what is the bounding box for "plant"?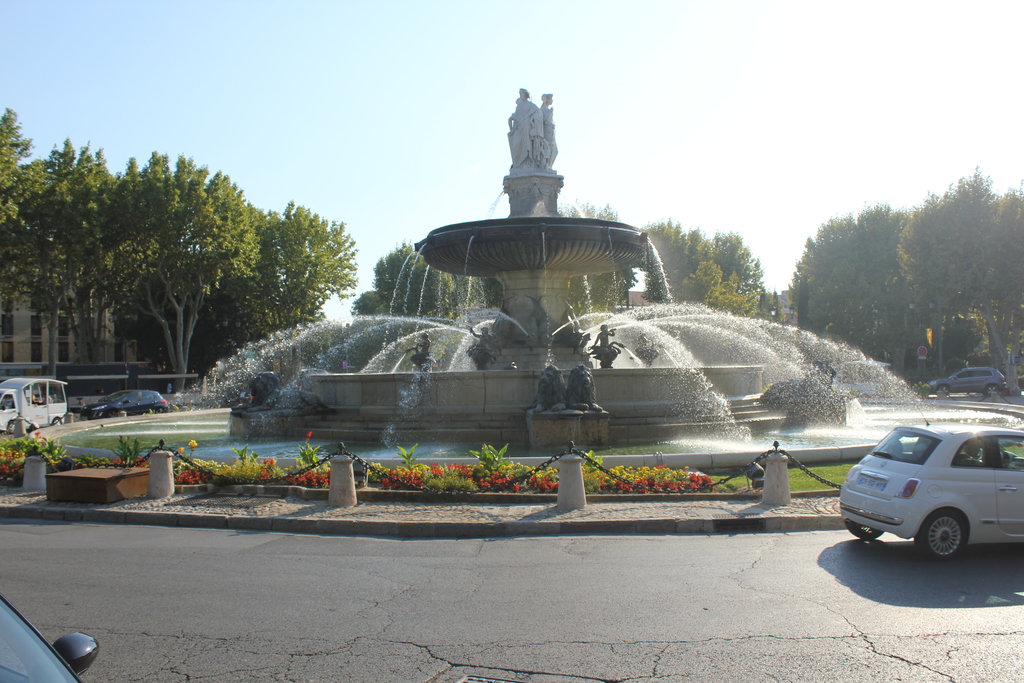
box(468, 442, 509, 472).
